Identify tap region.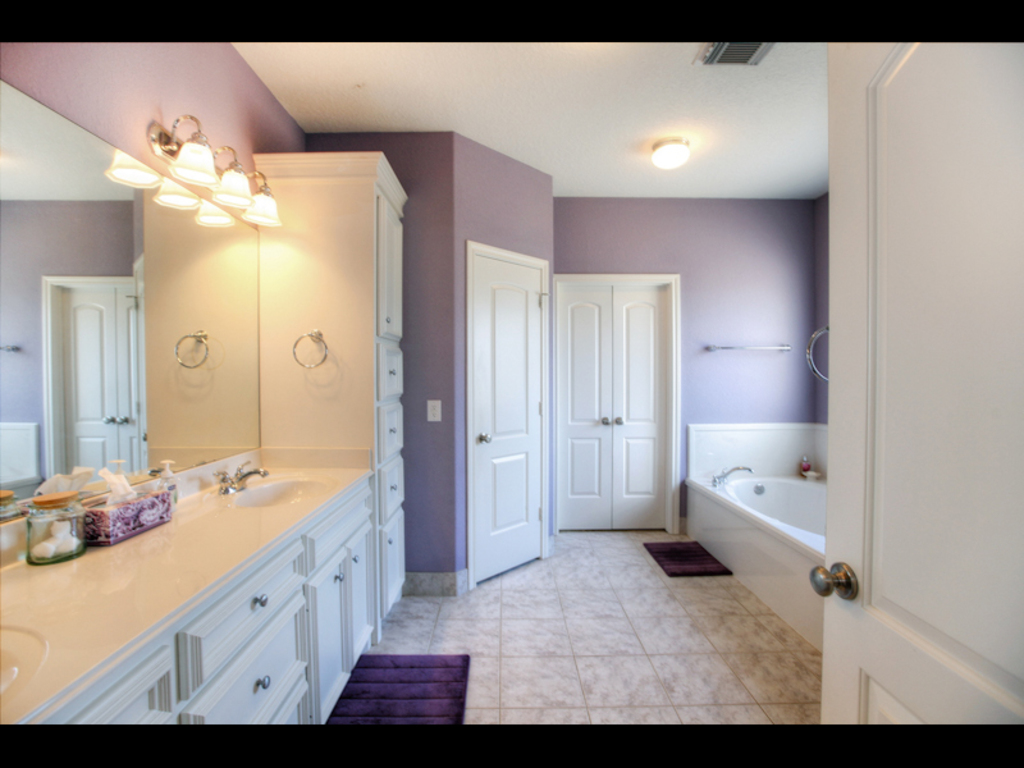
Region: 237/465/266/488.
